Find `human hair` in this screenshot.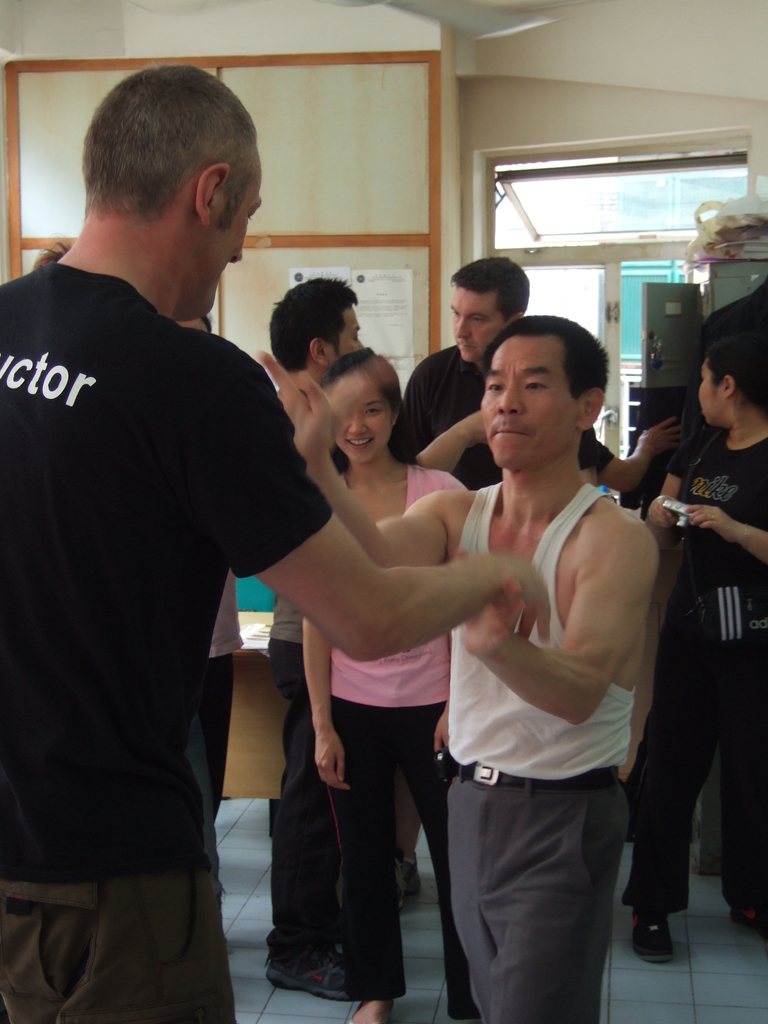
The bounding box for `human hair` is (x1=483, y1=310, x2=611, y2=404).
